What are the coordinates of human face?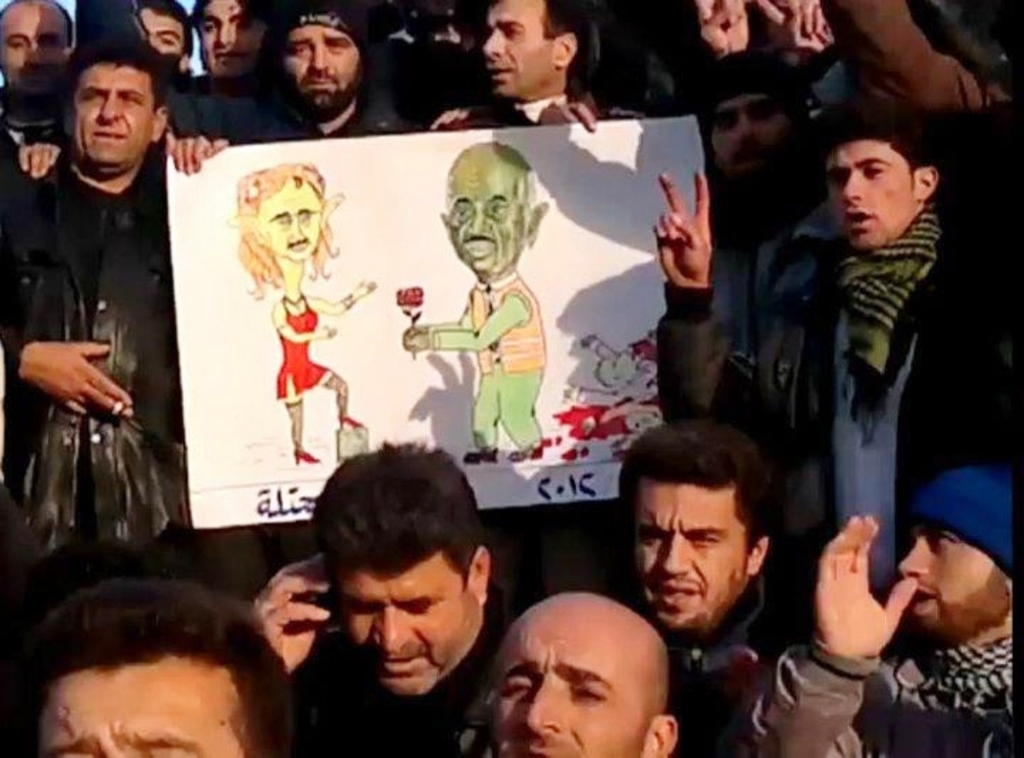
BBox(137, 3, 179, 61).
